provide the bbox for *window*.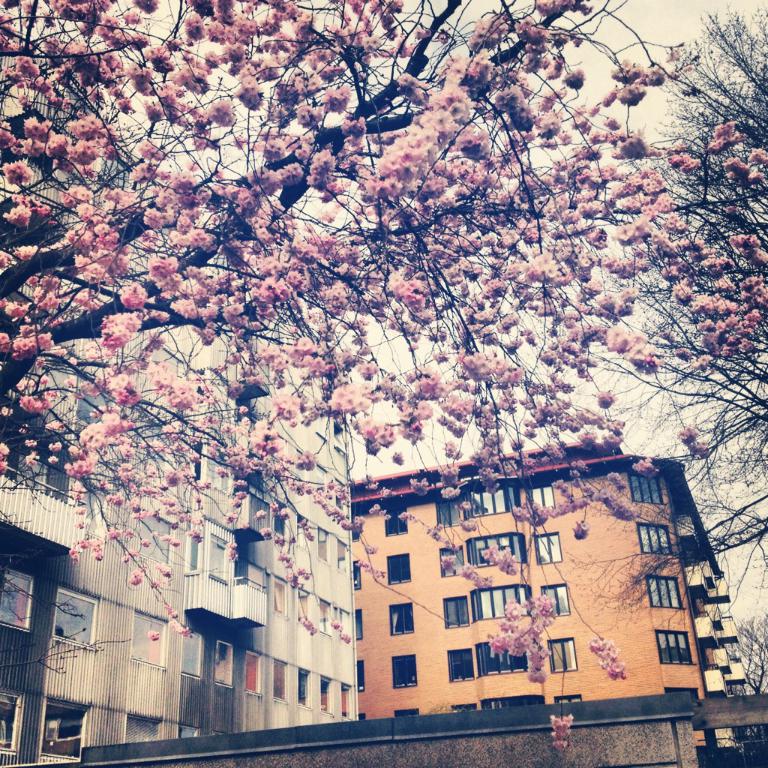
388, 601, 412, 637.
